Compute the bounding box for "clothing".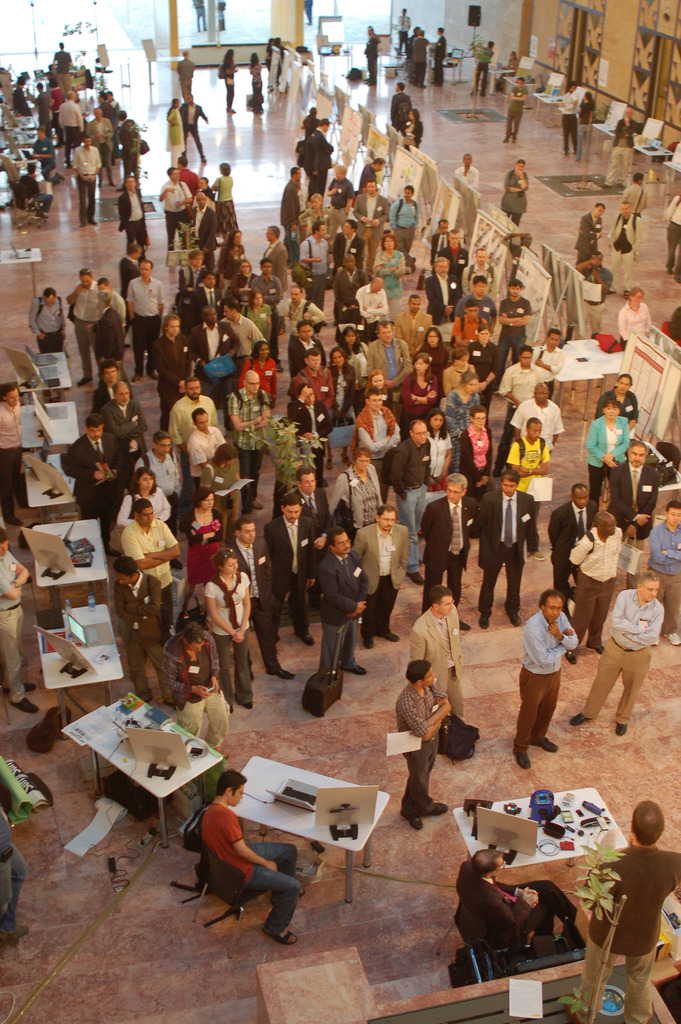
detection(299, 232, 333, 297).
